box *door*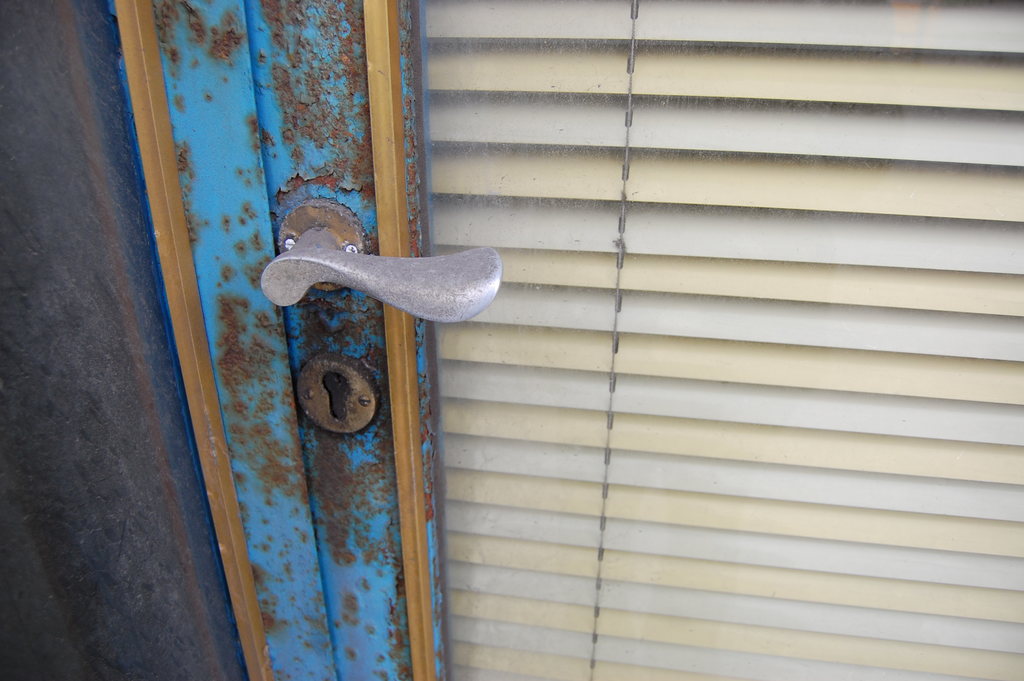
{"x1": 190, "y1": 44, "x2": 951, "y2": 637}
